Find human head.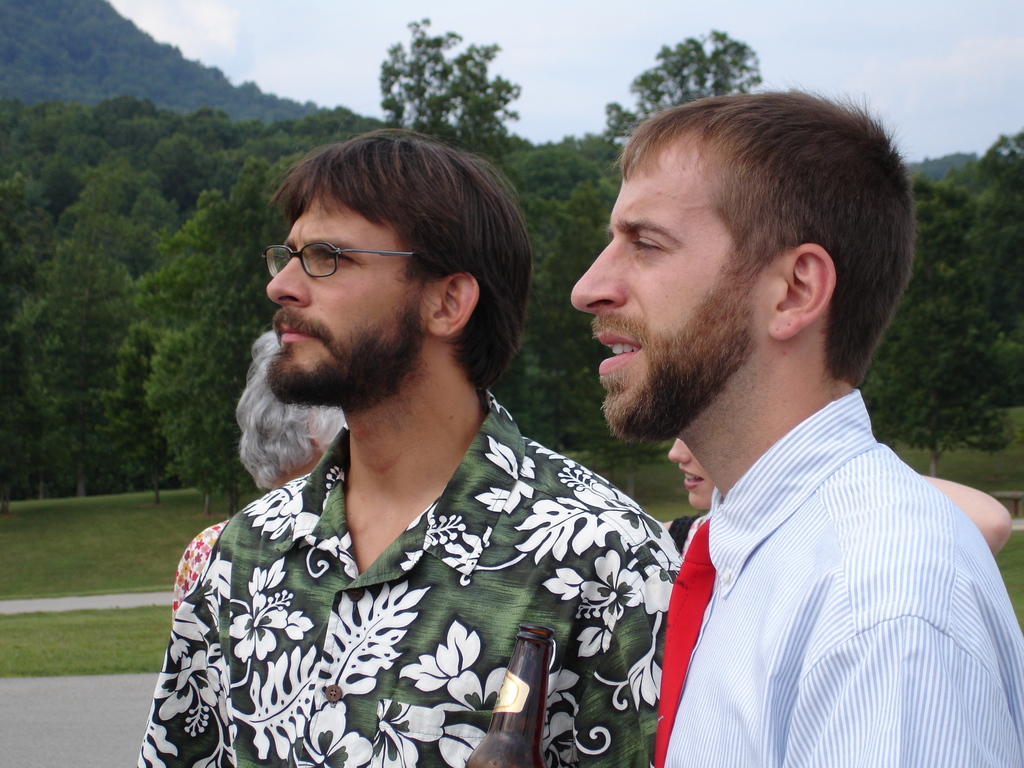
[x1=662, y1=435, x2=712, y2=511].
